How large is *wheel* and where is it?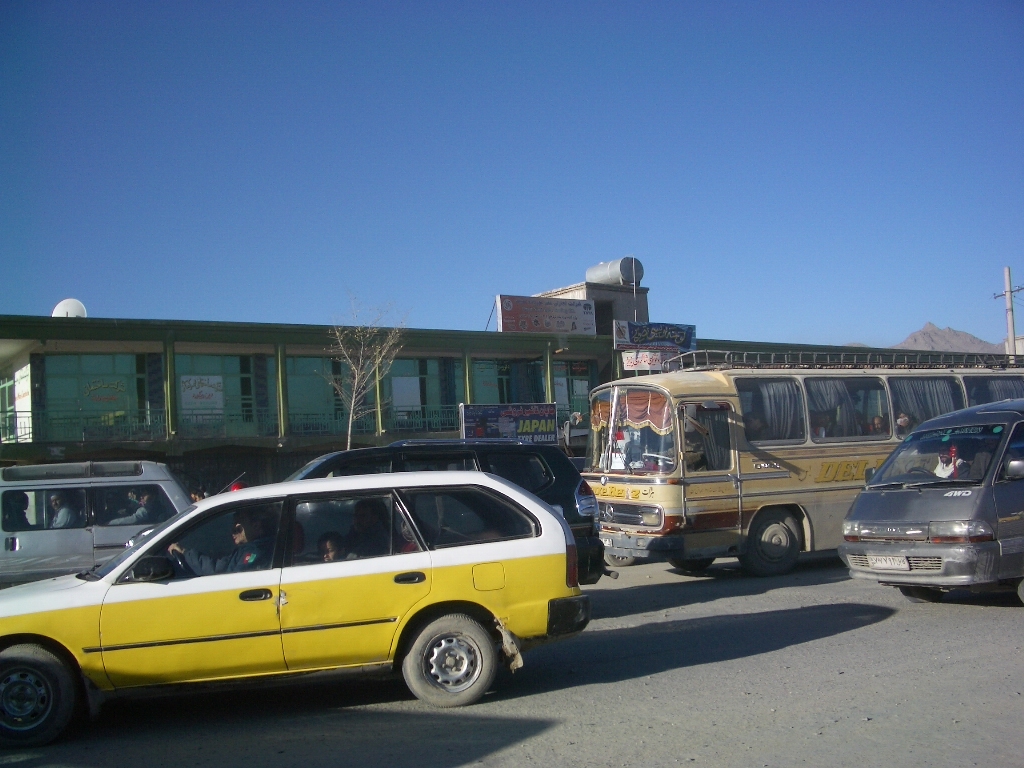
Bounding box: pyautogui.locateOnScreen(169, 551, 191, 572).
